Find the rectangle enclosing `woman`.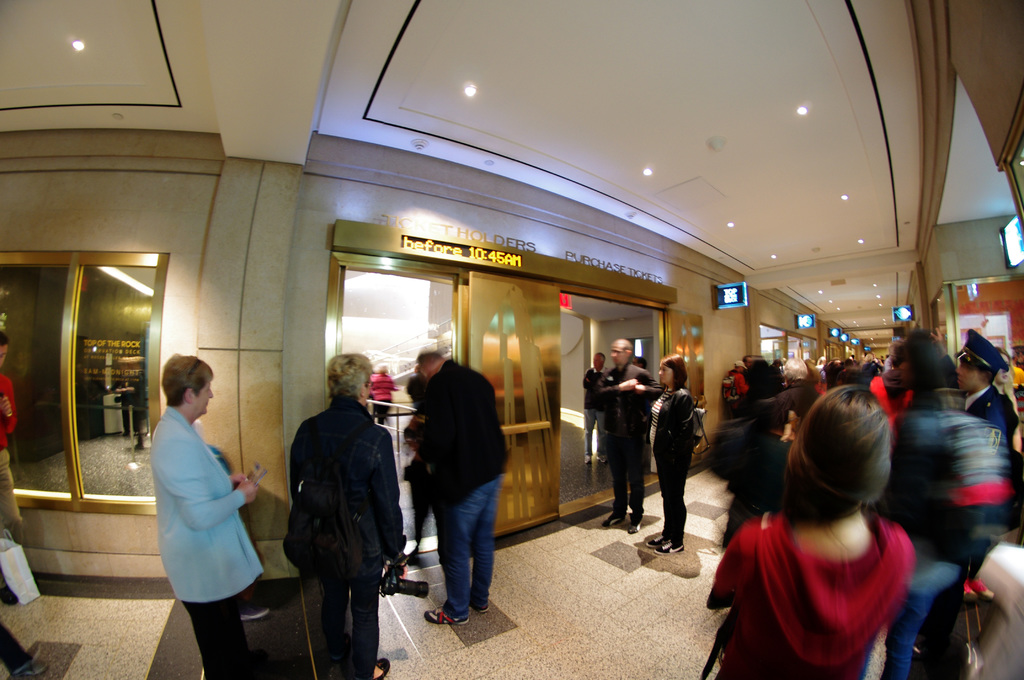
pyautogui.locateOnScreen(644, 358, 706, 560).
